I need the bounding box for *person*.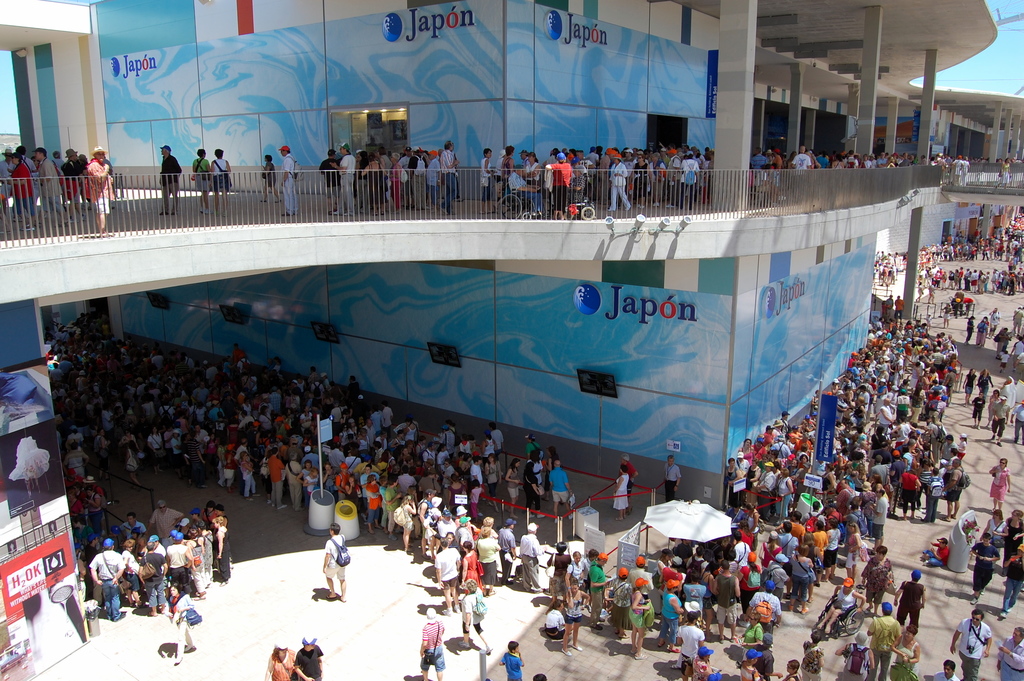
Here it is: <region>992, 324, 1008, 354</region>.
